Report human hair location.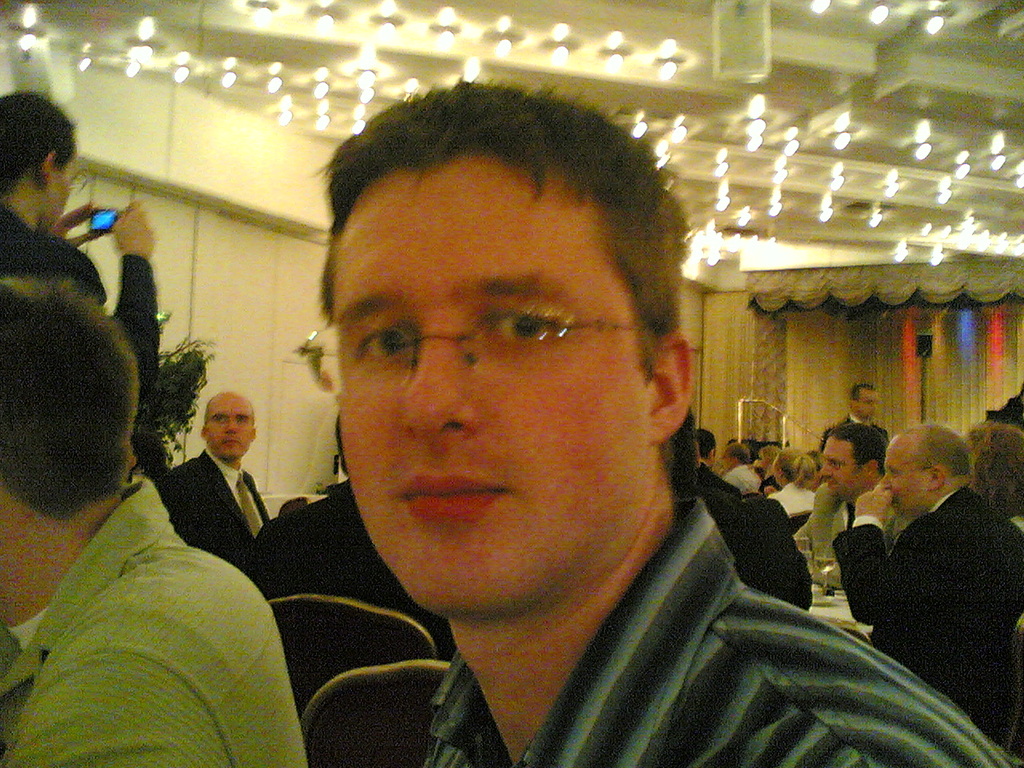
Report: left=720, top=442, right=750, bottom=465.
